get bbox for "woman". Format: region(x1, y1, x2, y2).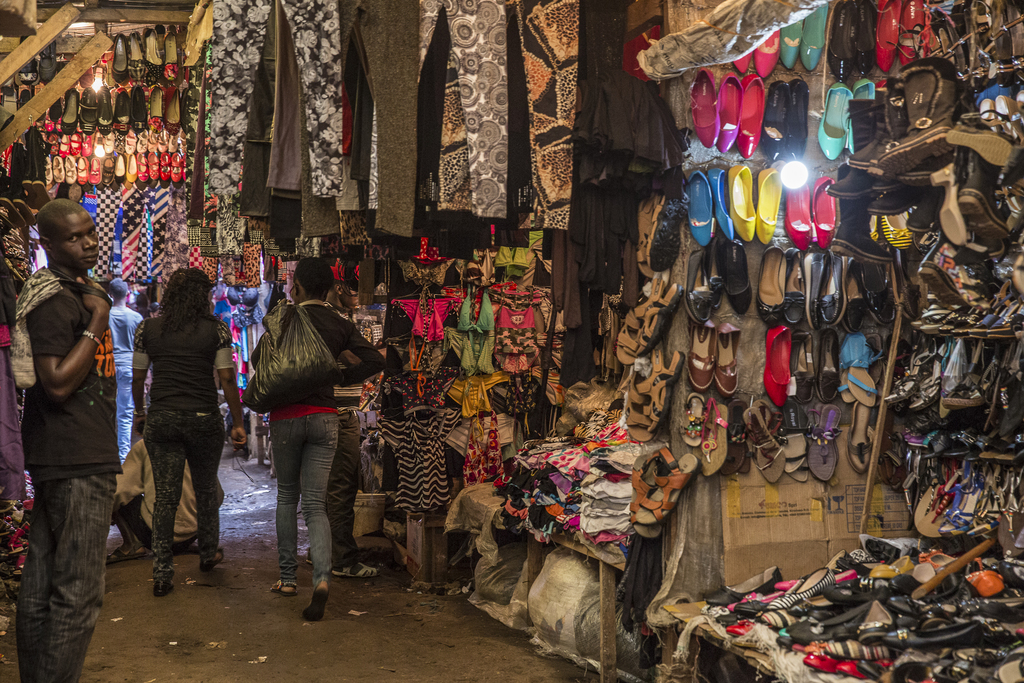
region(248, 251, 387, 621).
